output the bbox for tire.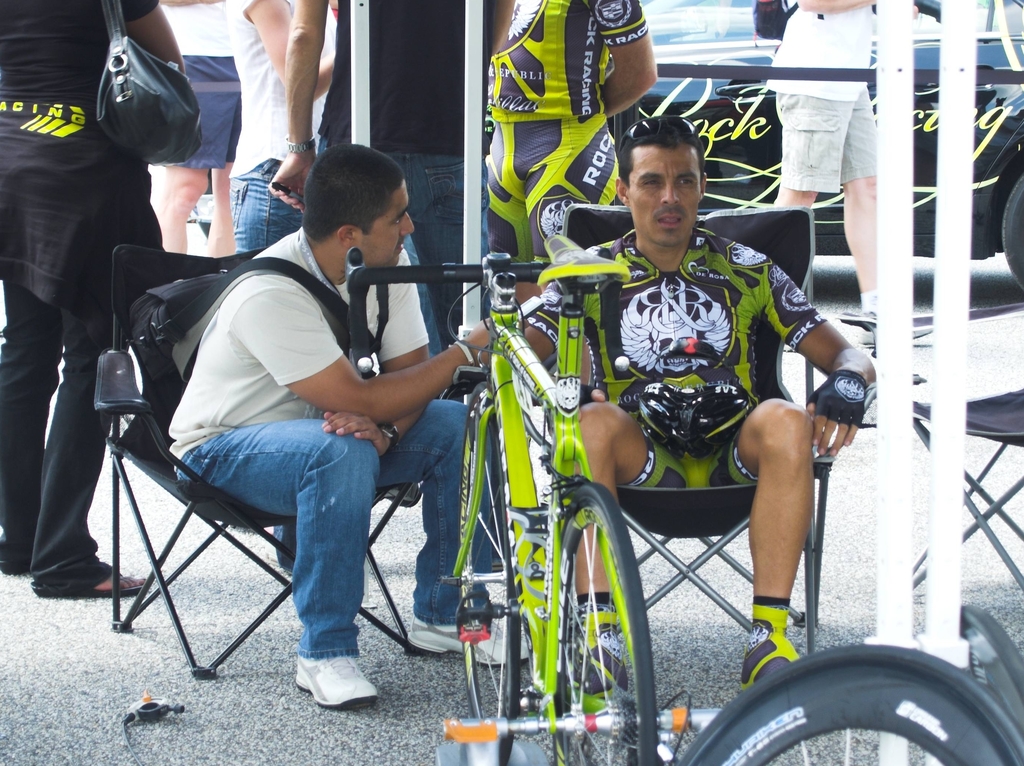
1003, 173, 1023, 293.
